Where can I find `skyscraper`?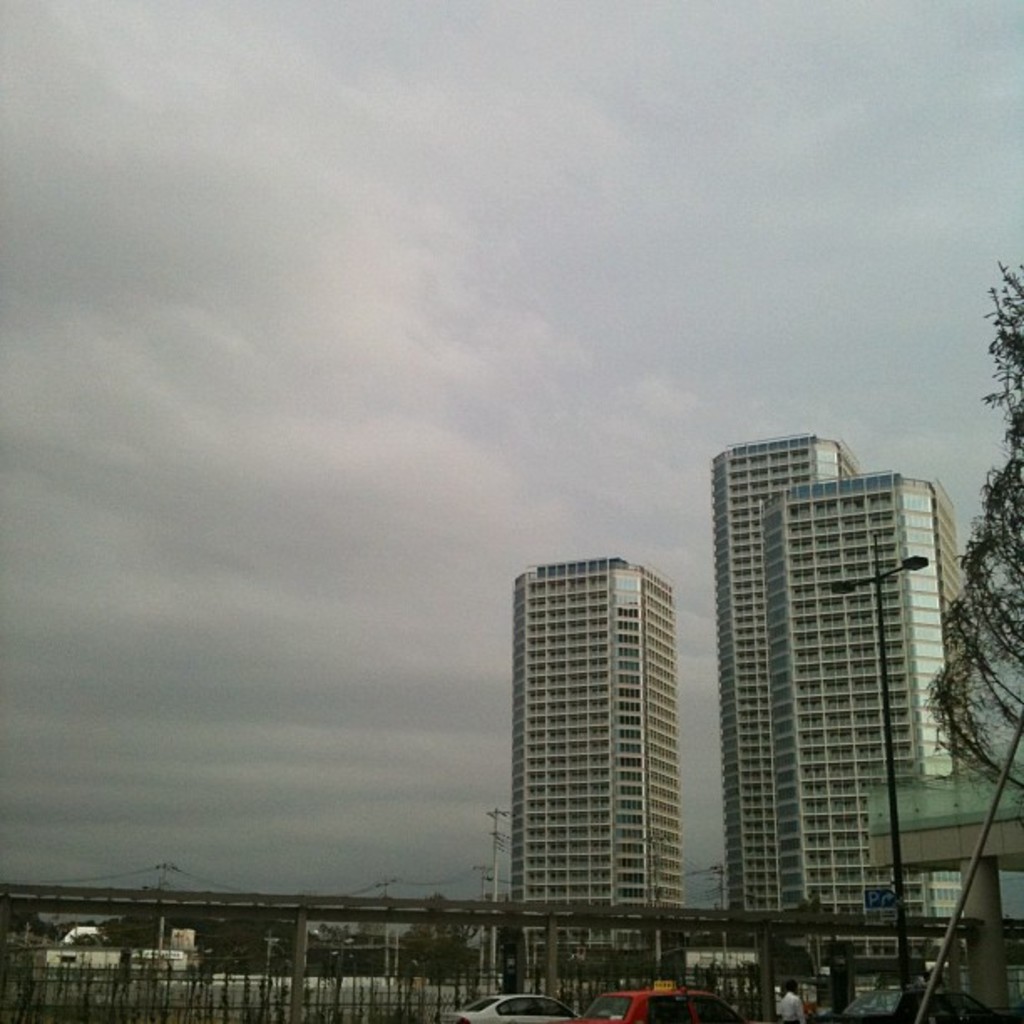
You can find it at bbox(708, 437, 858, 922).
